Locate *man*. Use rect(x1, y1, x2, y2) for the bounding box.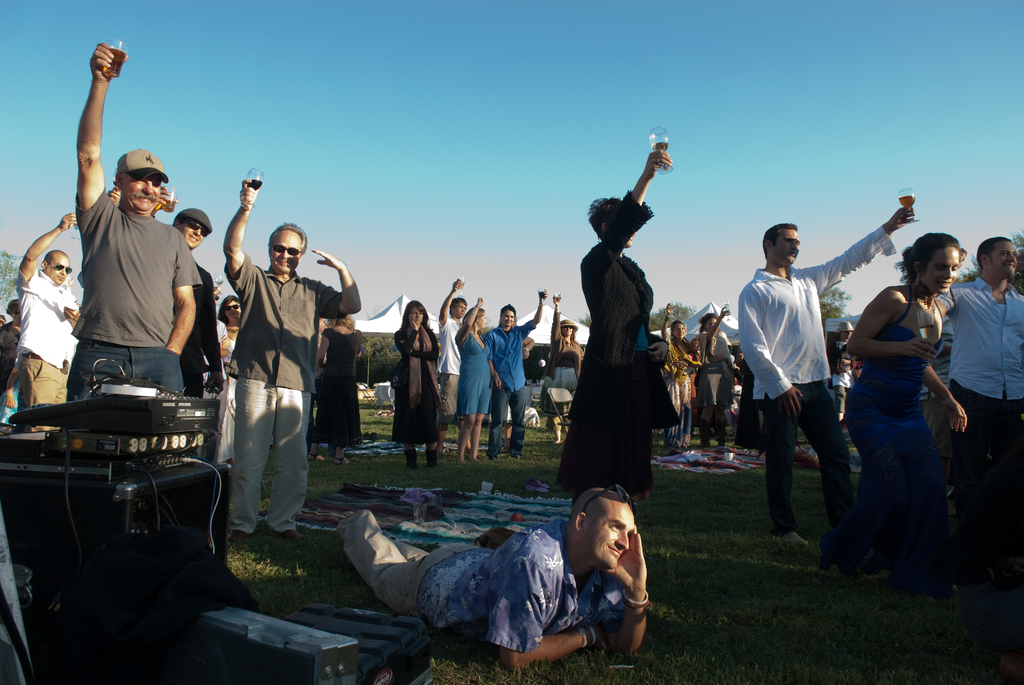
rect(438, 275, 461, 459).
